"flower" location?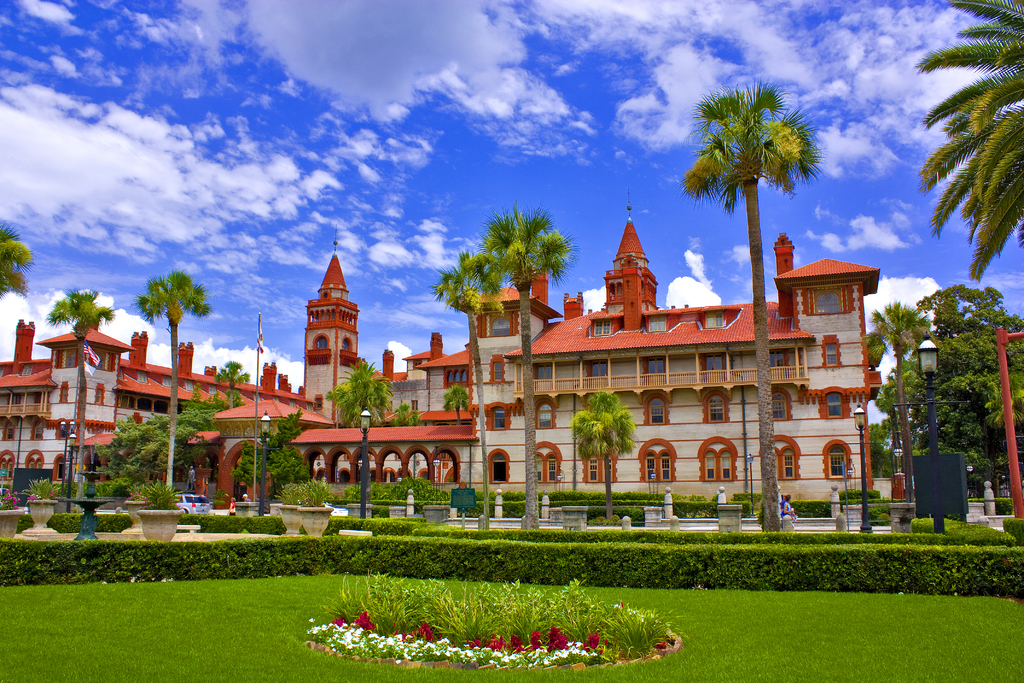
Rect(168, 499, 171, 506)
